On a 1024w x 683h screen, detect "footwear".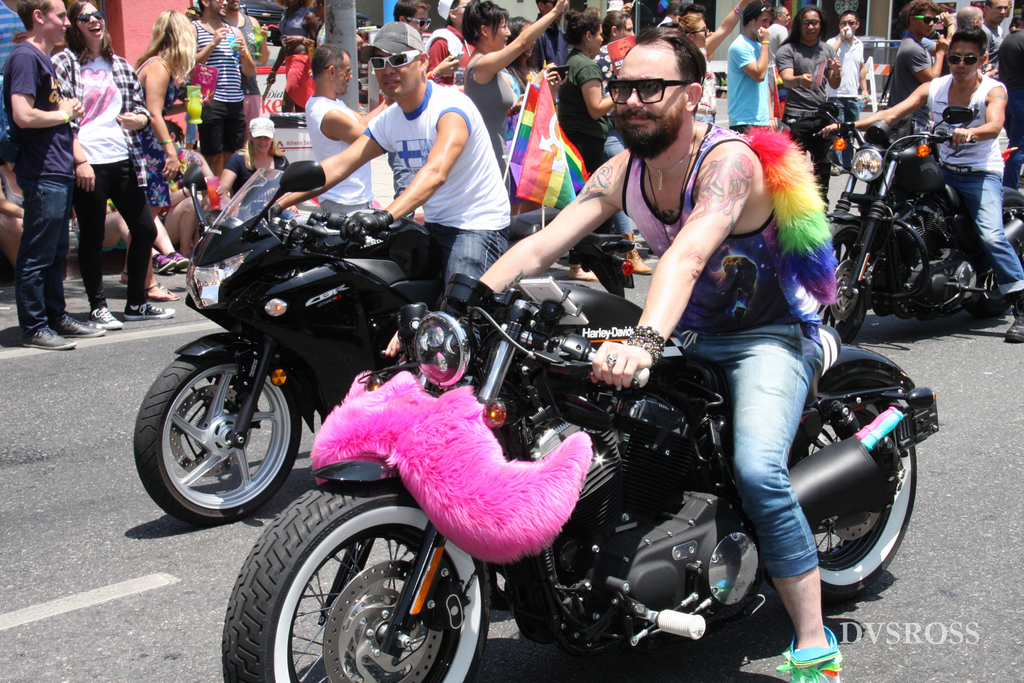
(left=170, top=251, right=191, bottom=269).
